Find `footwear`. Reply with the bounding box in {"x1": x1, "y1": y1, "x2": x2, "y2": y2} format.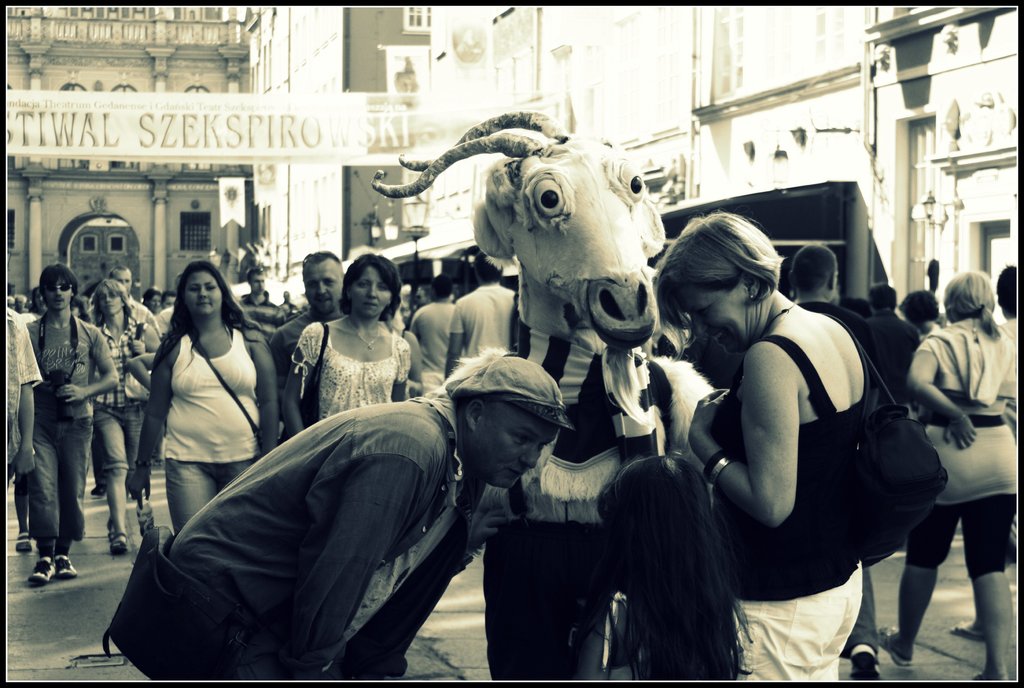
{"x1": 848, "y1": 646, "x2": 879, "y2": 683}.
